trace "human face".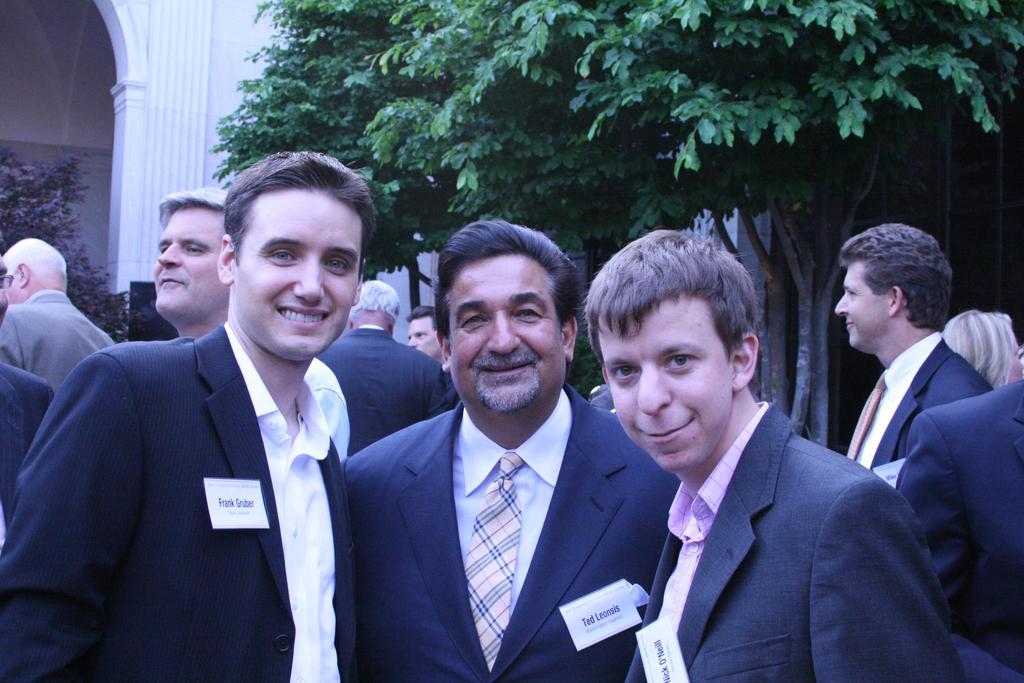
Traced to select_region(235, 182, 358, 356).
